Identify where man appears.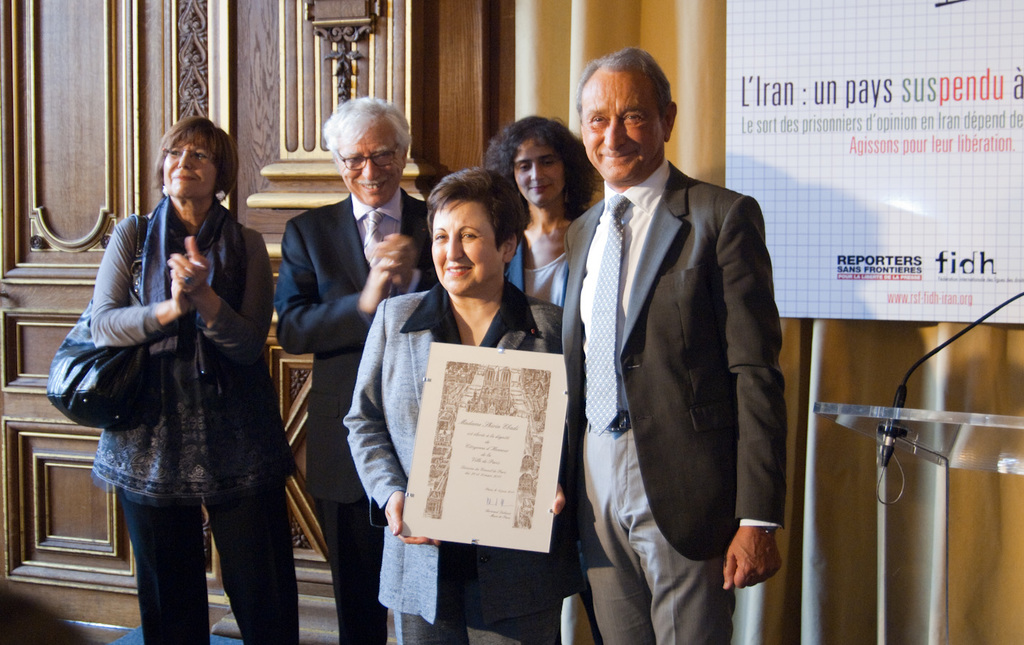
Appears at BBox(275, 91, 433, 644).
